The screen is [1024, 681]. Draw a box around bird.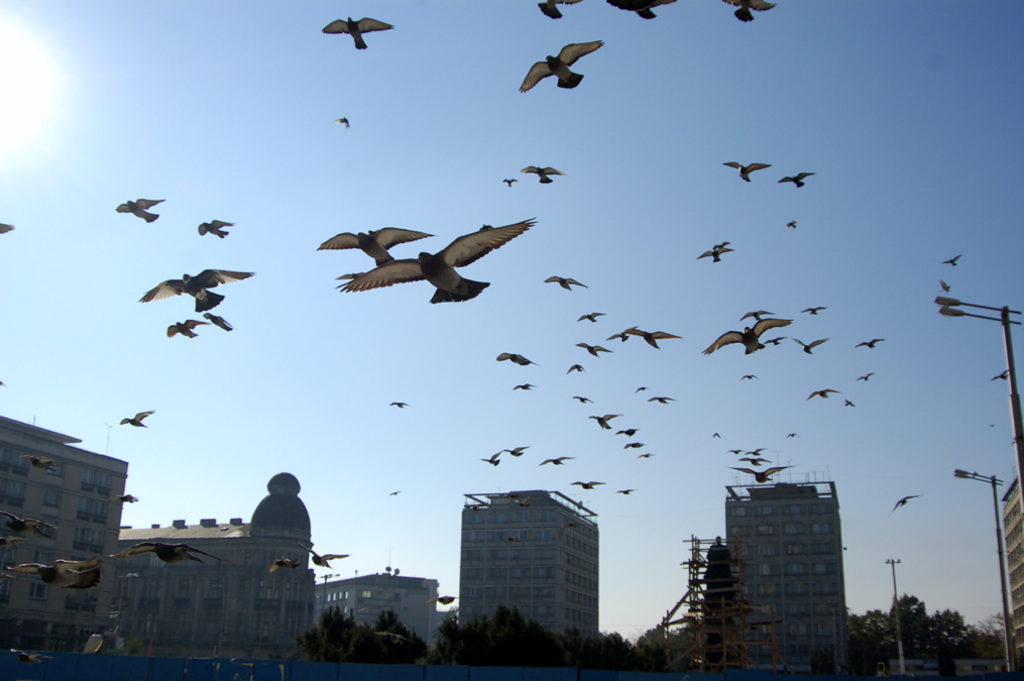
[x1=317, y1=222, x2=540, y2=313].
